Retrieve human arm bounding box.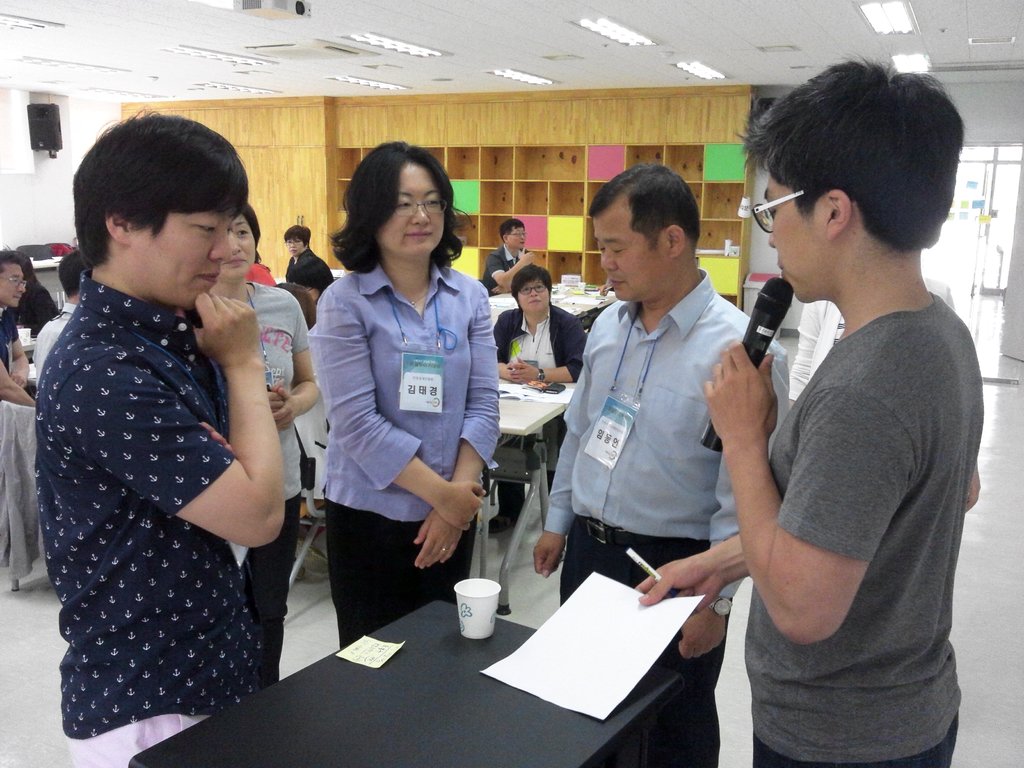
Bounding box: 0/366/26/406.
